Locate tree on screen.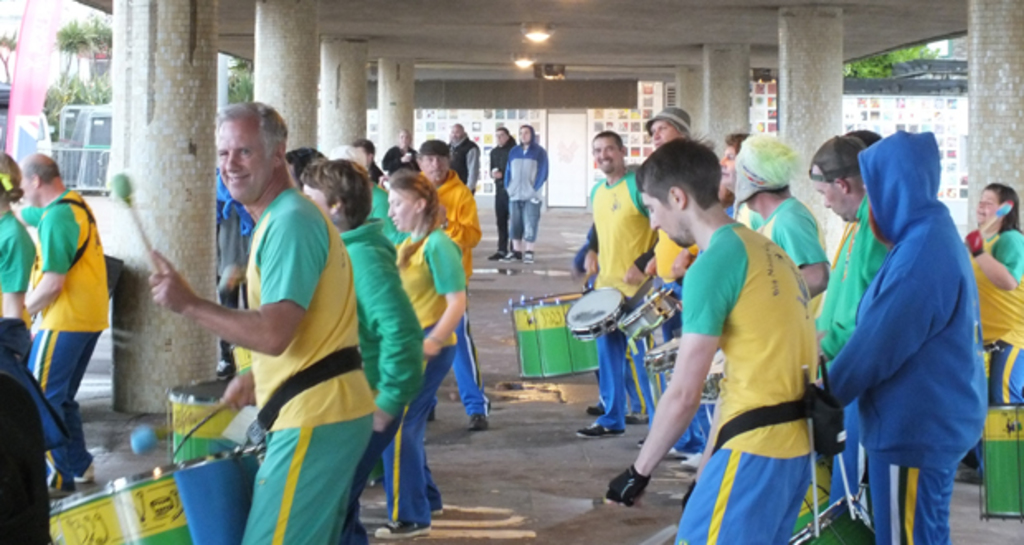
On screen at box=[844, 35, 943, 79].
